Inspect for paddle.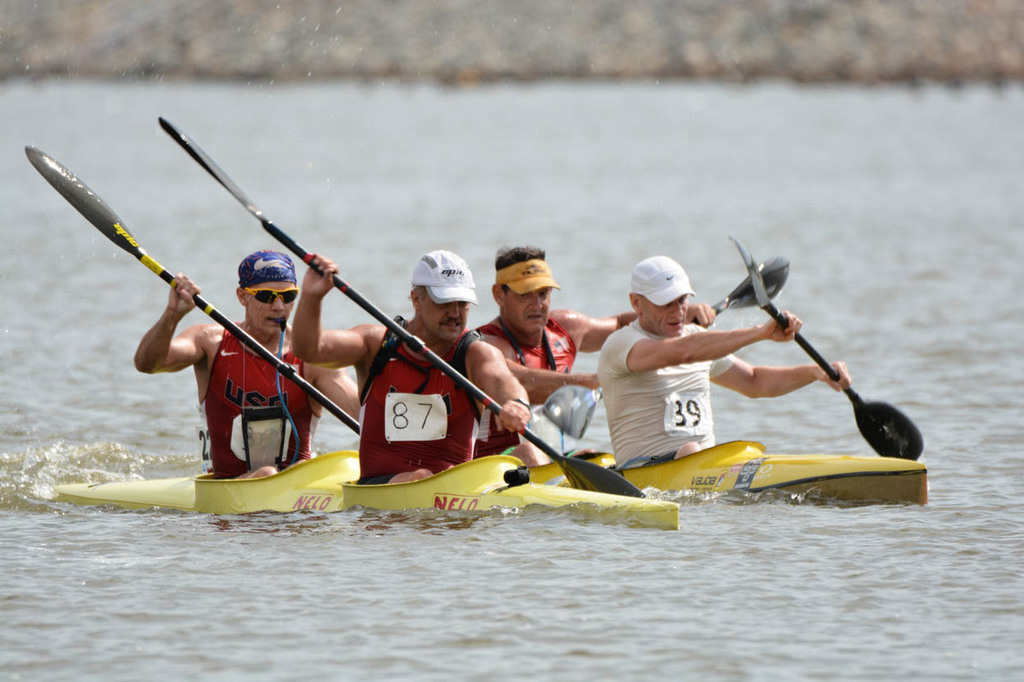
Inspection: (x1=160, y1=115, x2=646, y2=497).
